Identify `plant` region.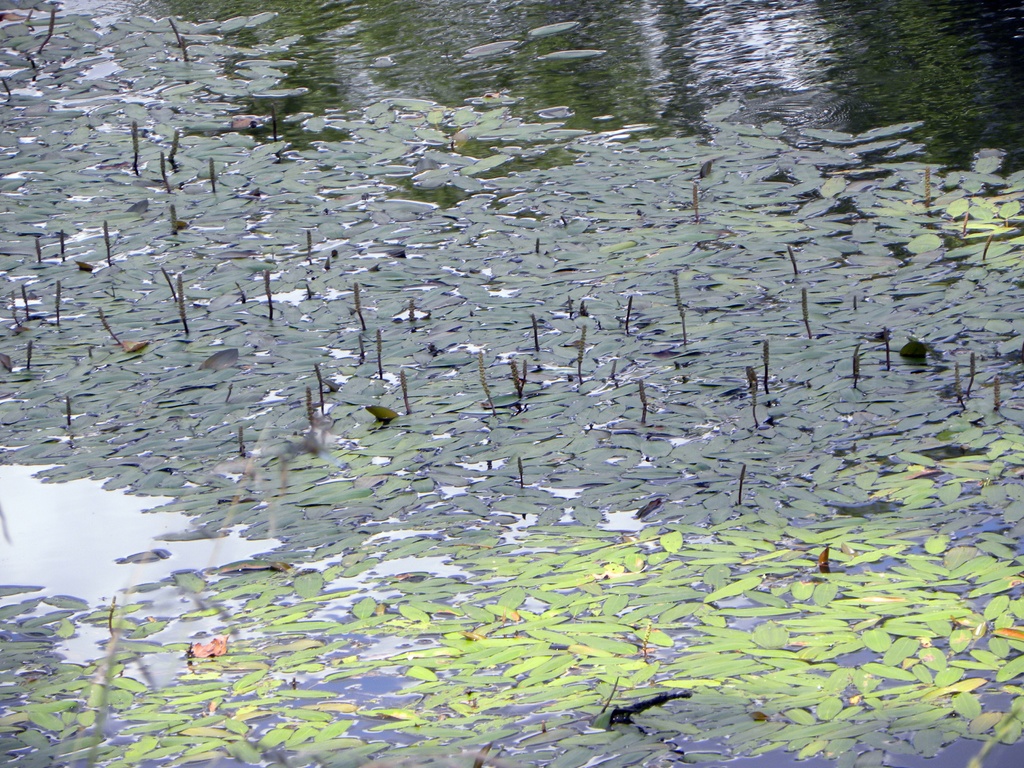
Region: {"x1": 788, "y1": 246, "x2": 796, "y2": 273}.
